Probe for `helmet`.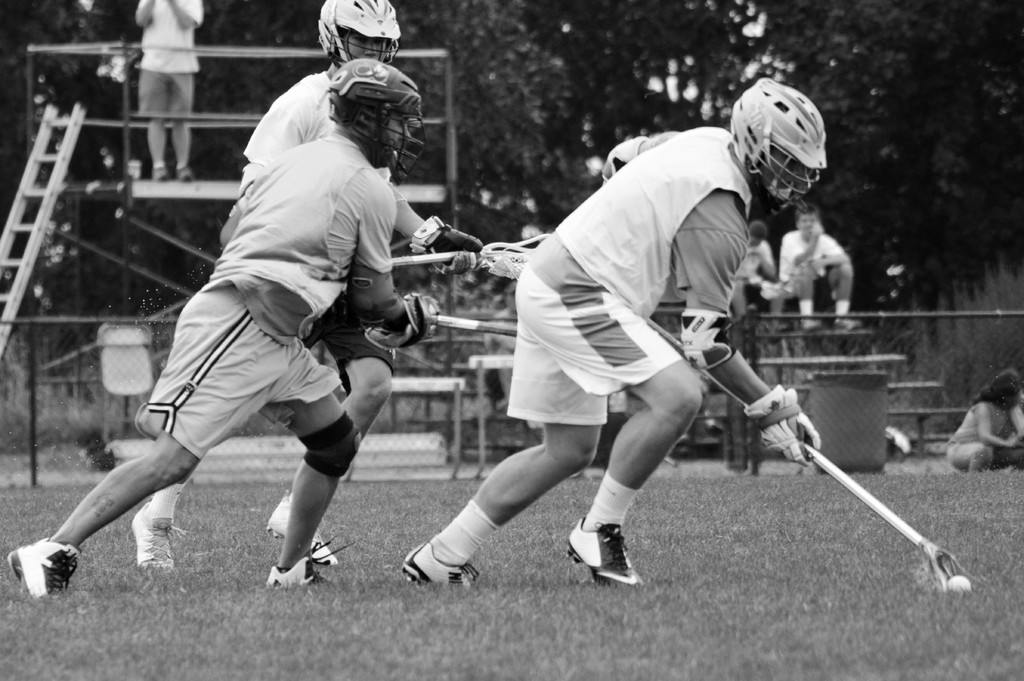
Probe result: 744 79 837 206.
